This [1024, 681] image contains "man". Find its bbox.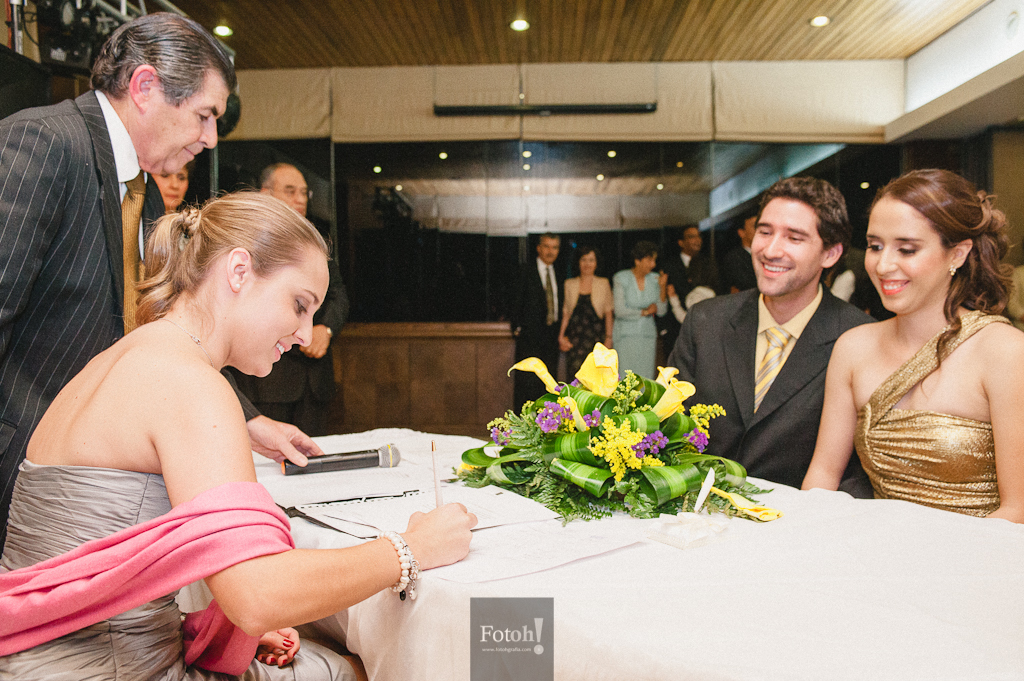
[660, 215, 723, 347].
